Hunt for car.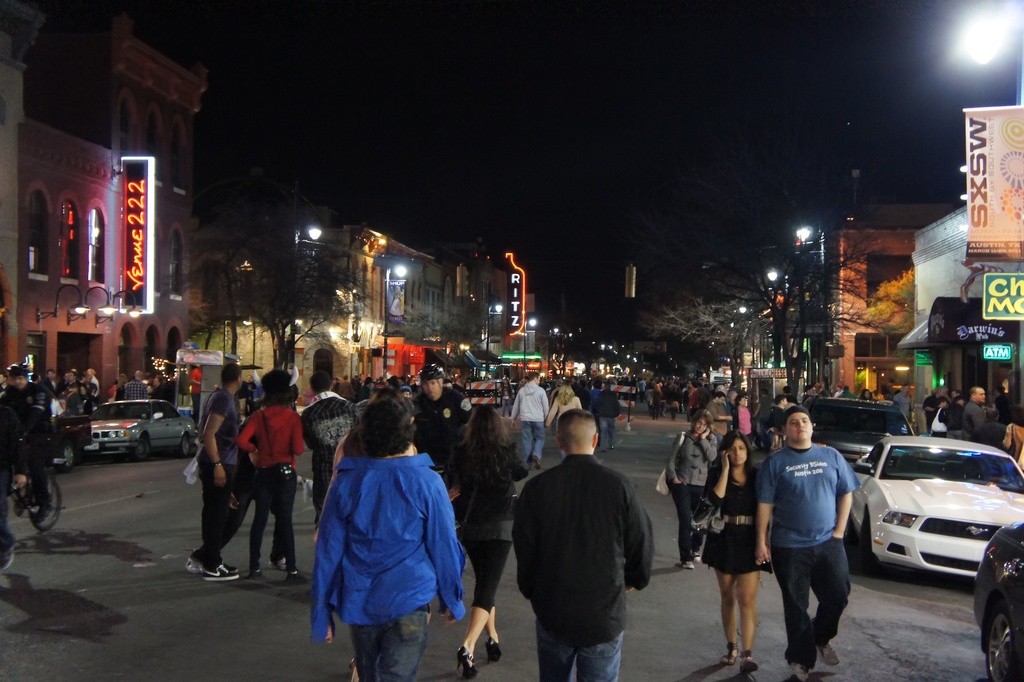
Hunted down at box=[967, 516, 1023, 681].
